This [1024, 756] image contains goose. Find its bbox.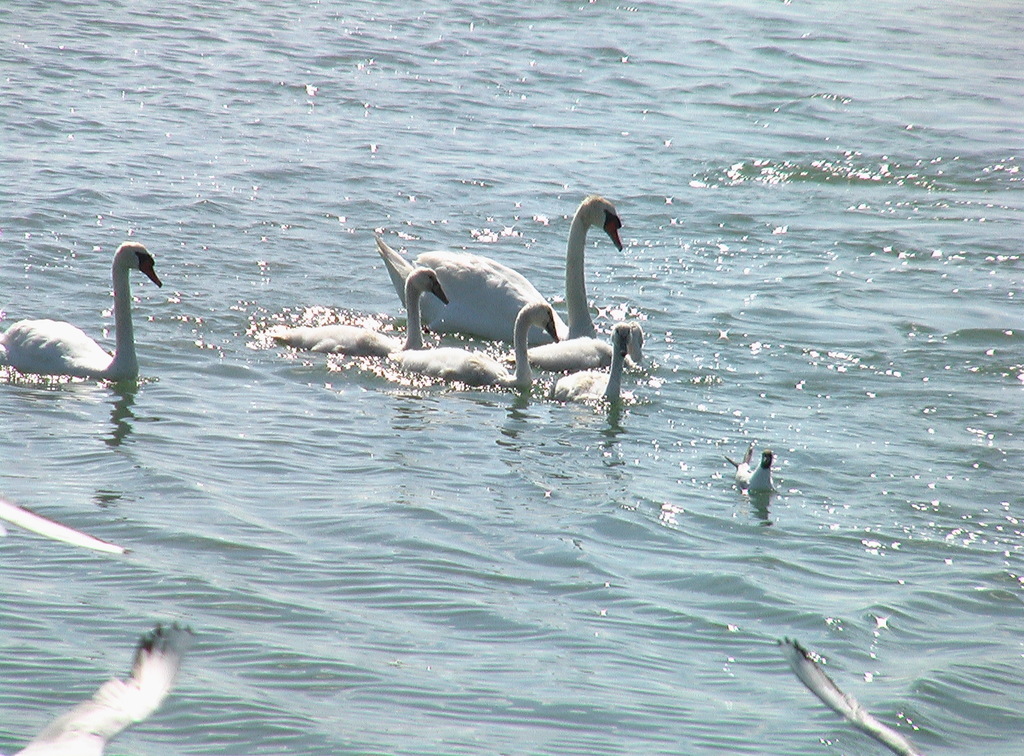
bbox=[378, 195, 624, 346].
